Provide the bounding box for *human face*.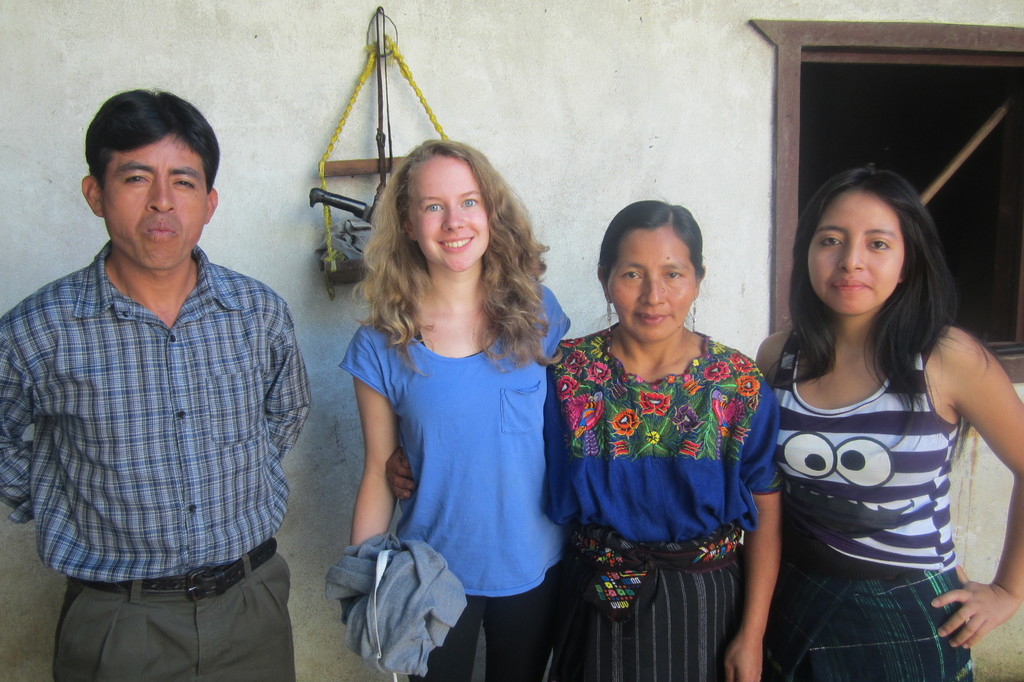
[99,135,205,269].
